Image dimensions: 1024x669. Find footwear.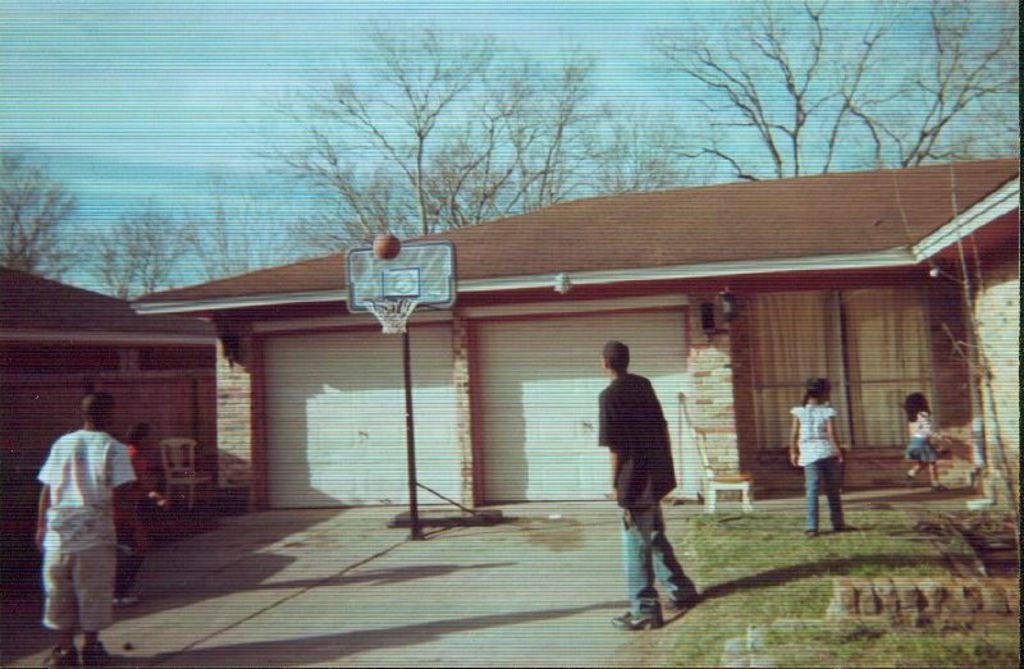
<region>929, 477, 948, 486</region>.
